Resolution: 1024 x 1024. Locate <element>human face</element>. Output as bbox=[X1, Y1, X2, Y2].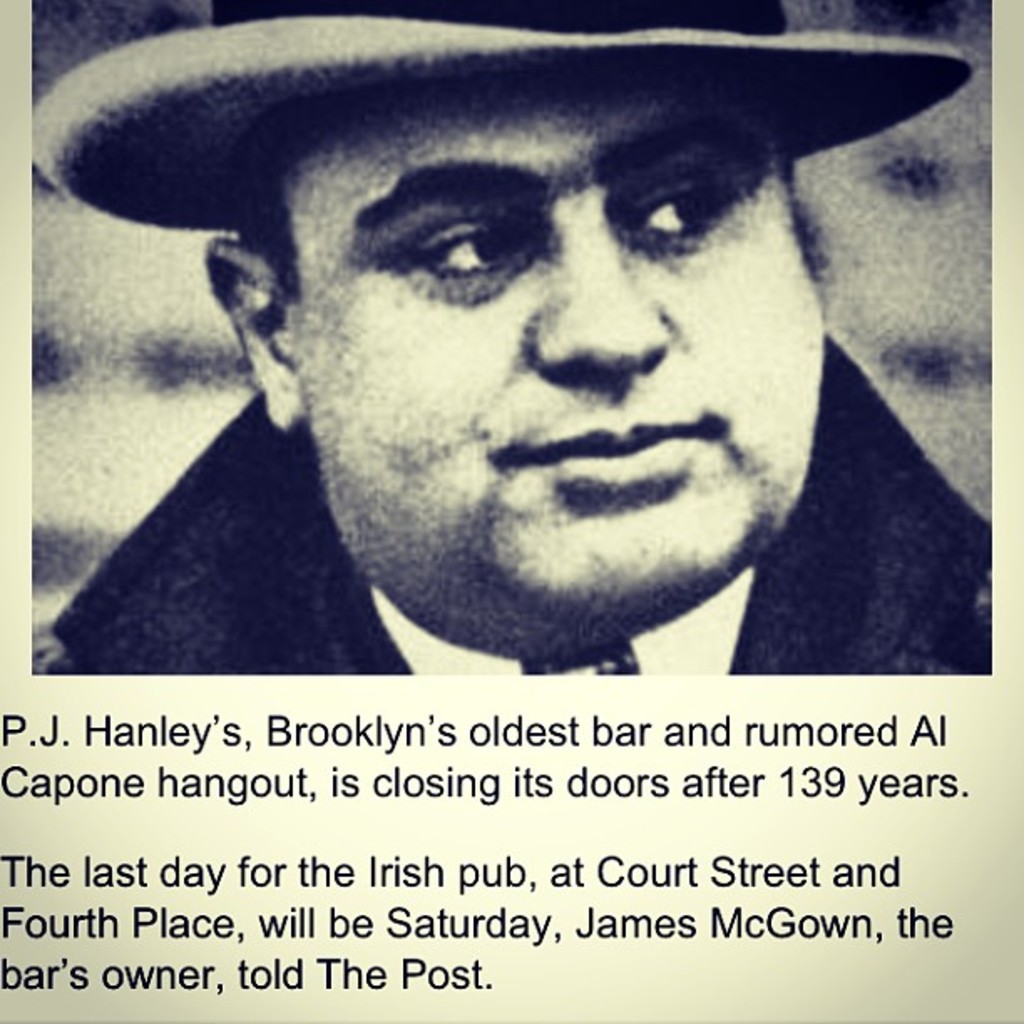
bbox=[284, 60, 817, 611].
